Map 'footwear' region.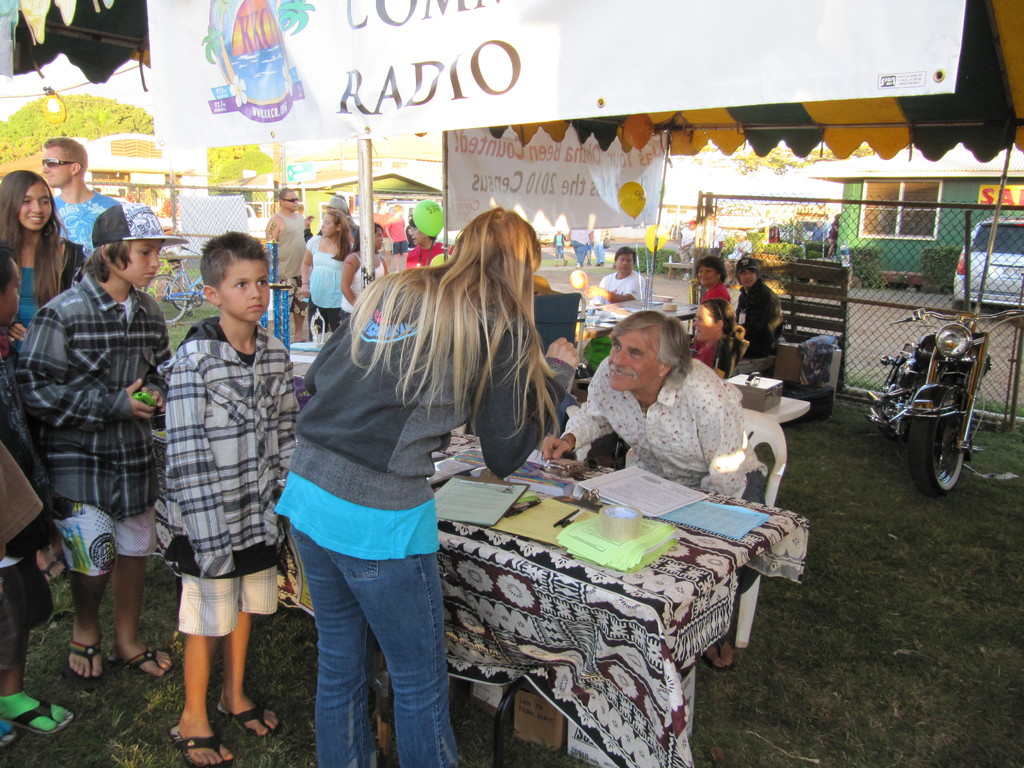
Mapped to 120 643 175 680.
